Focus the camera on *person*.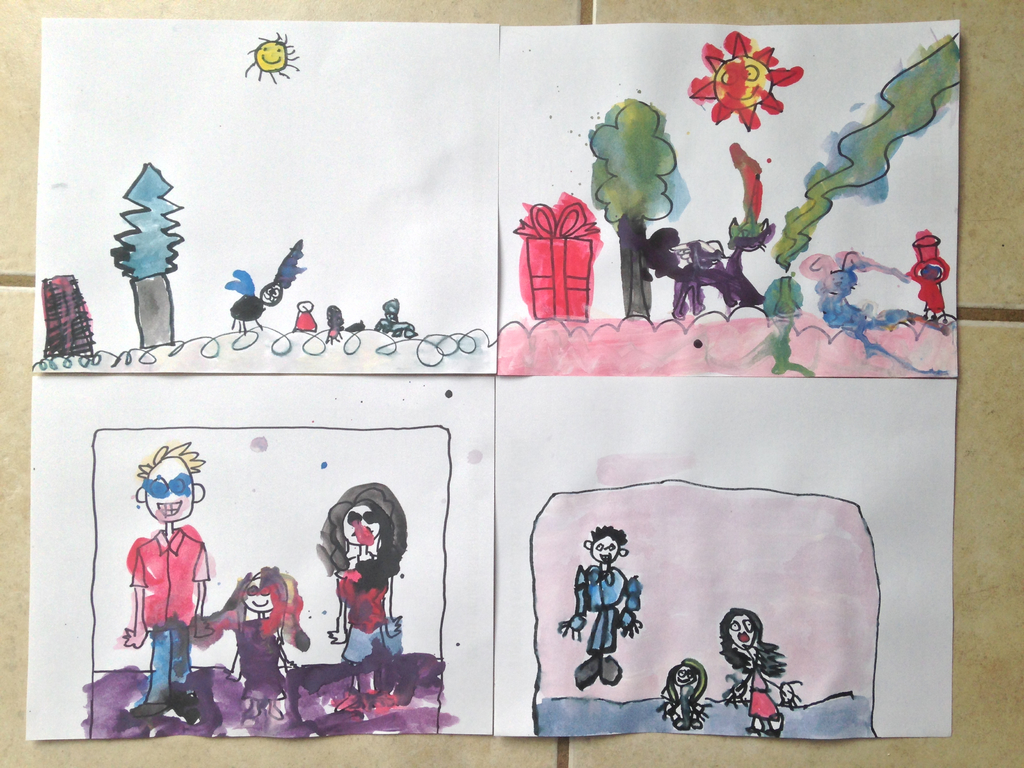
Focus region: select_region(120, 462, 210, 728).
